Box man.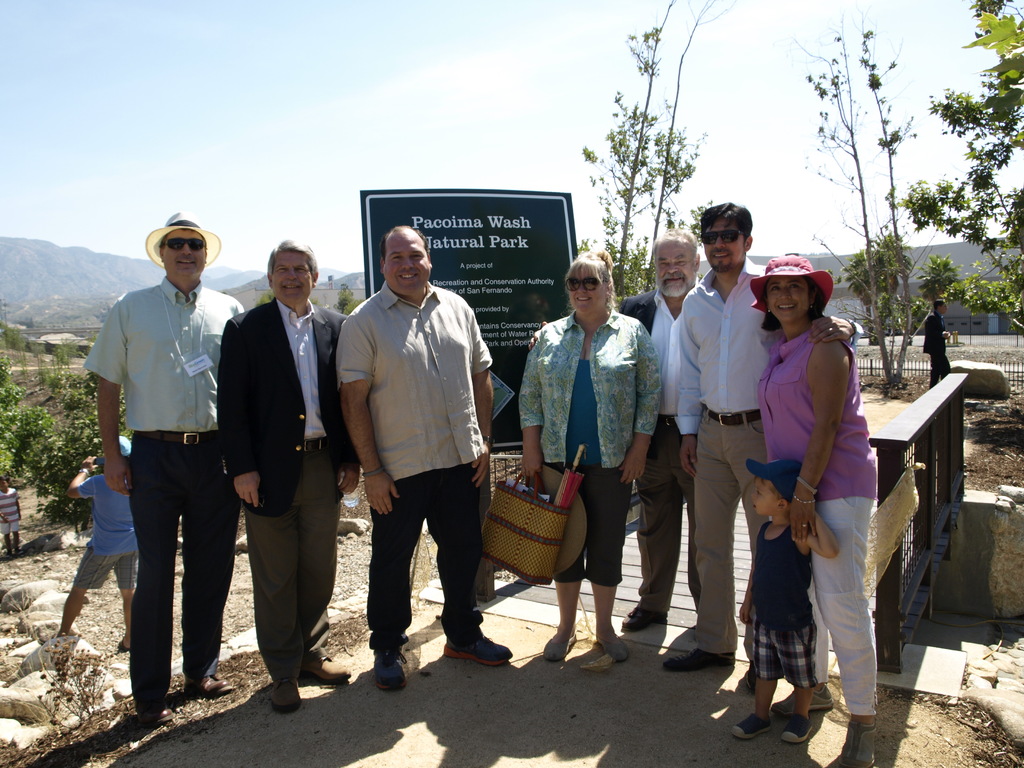
(924,295,950,390).
